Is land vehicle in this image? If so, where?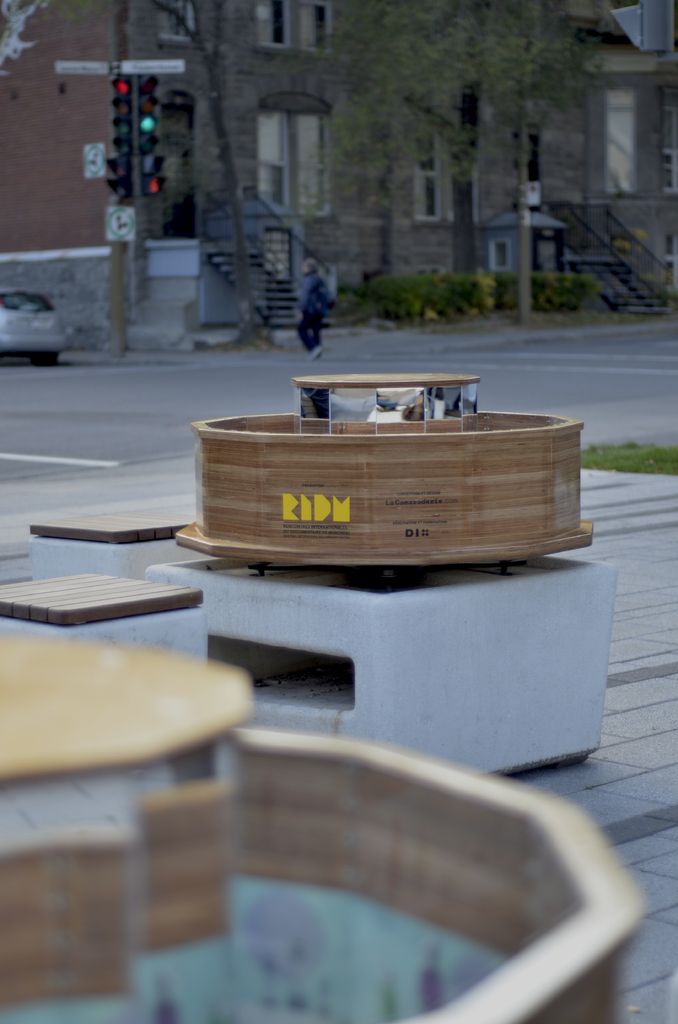
Yes, at {"left": 0, "top": 231, "right": 86, "bottom": 348}.
